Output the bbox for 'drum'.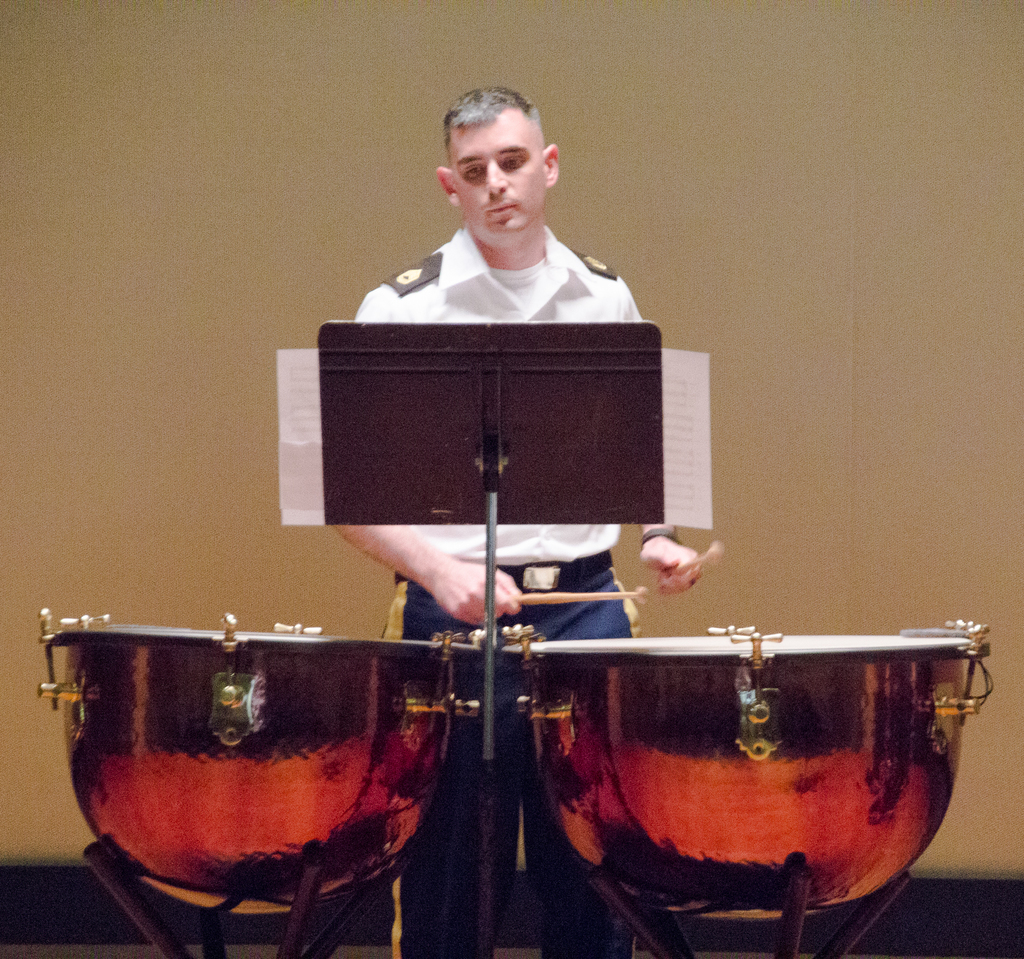
[left=495, top=622, right=996, bottom=920].
